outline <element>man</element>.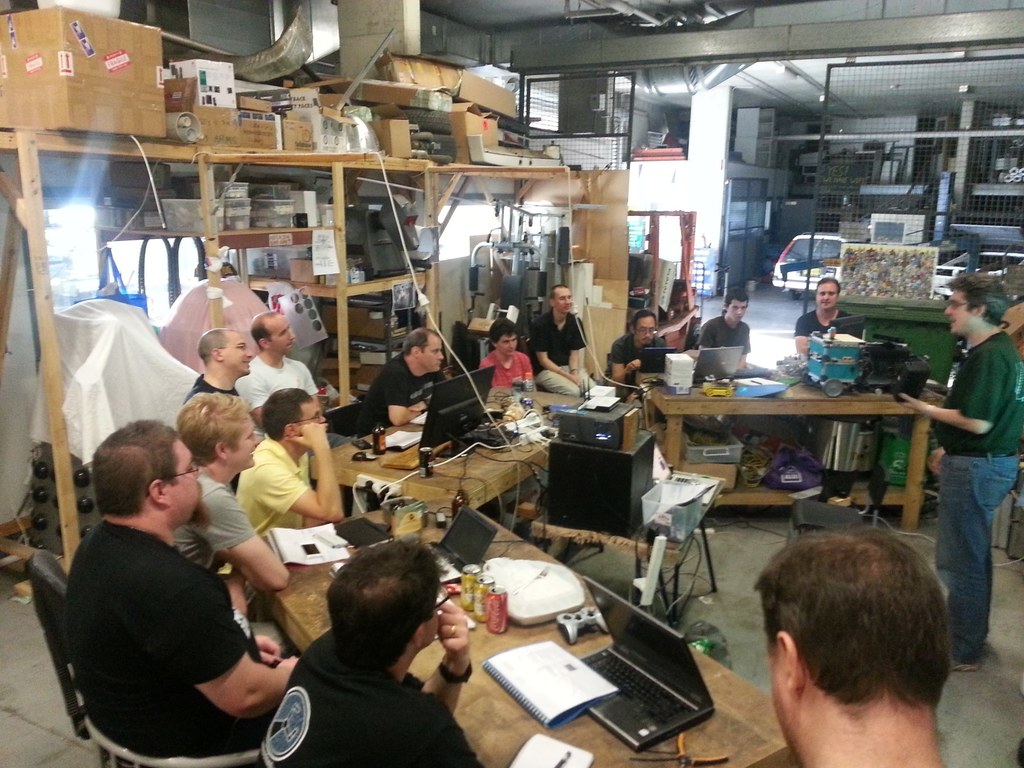
Outline: 179, 320, 254, 483.
